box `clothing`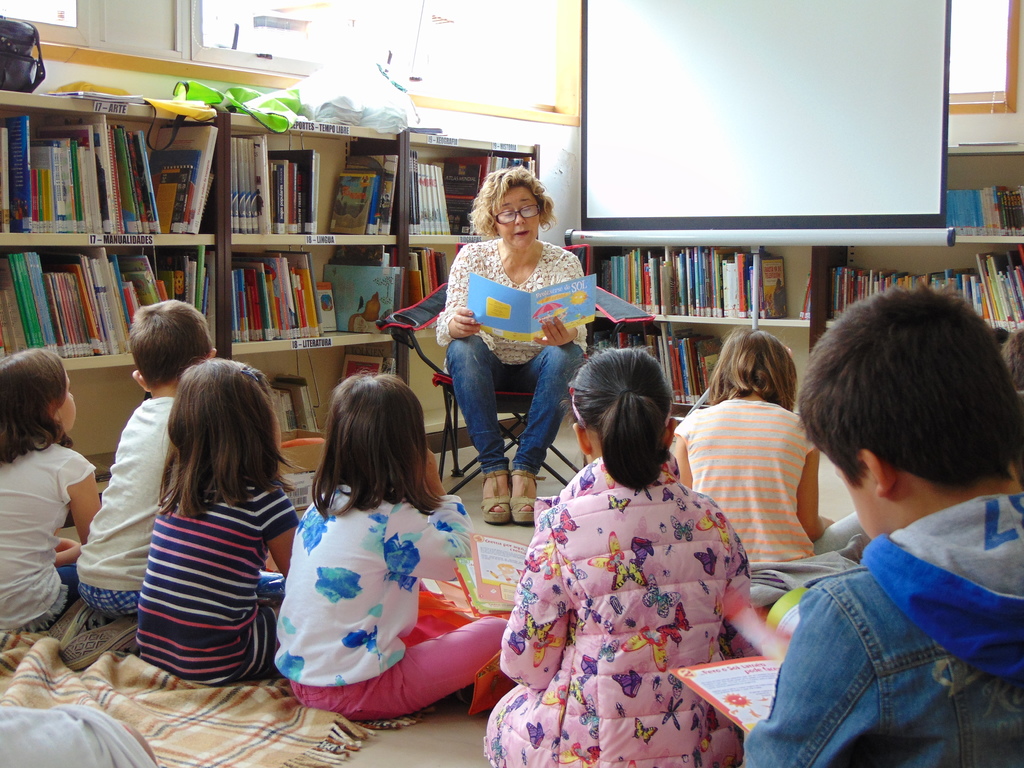
(left=678, top=393, right=833, bottom=577)
